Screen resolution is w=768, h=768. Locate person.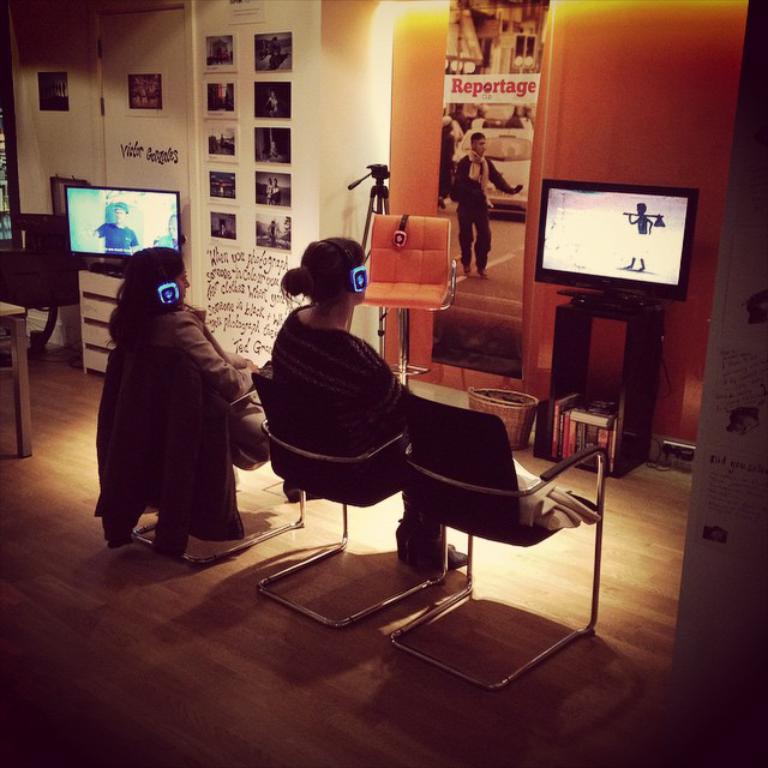
<bbox>445, 131, 524, 283</bbox>.
